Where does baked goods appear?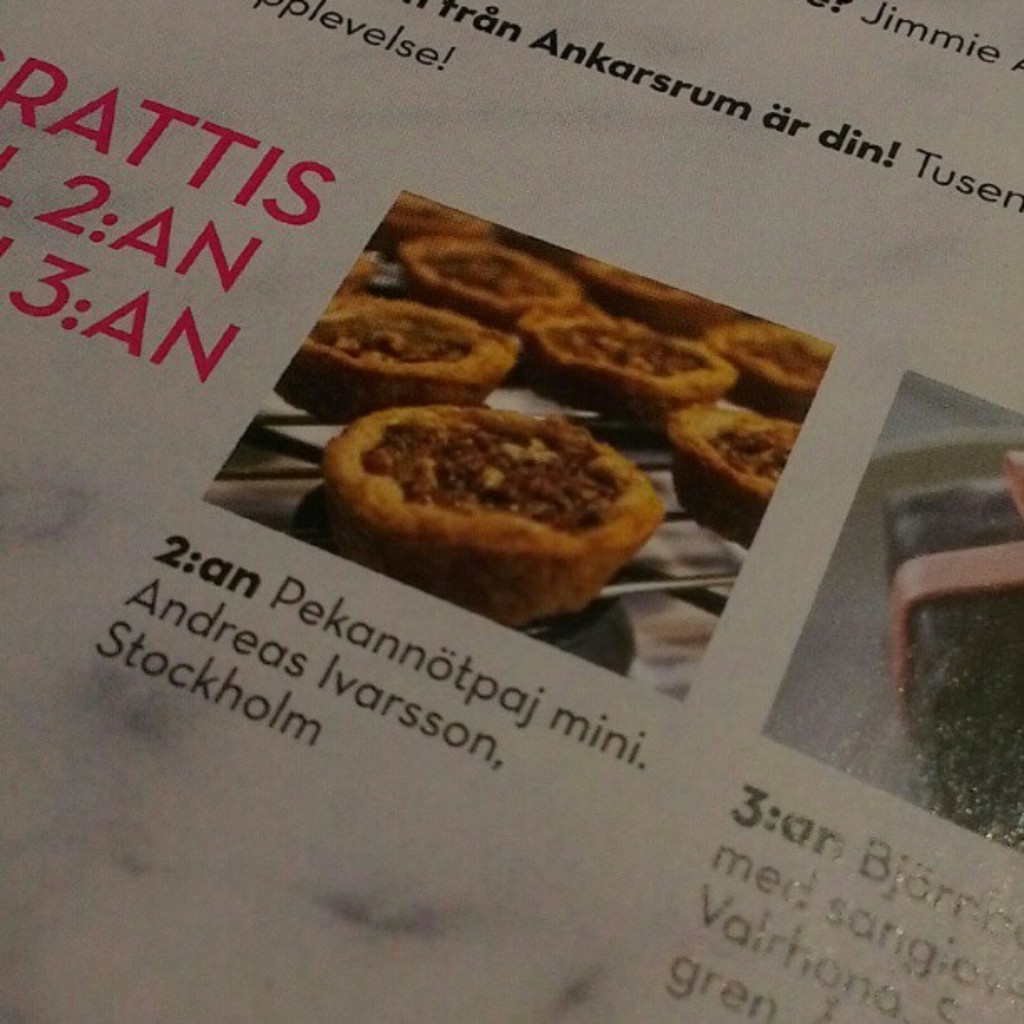
Appears at 520,323,736,418.
